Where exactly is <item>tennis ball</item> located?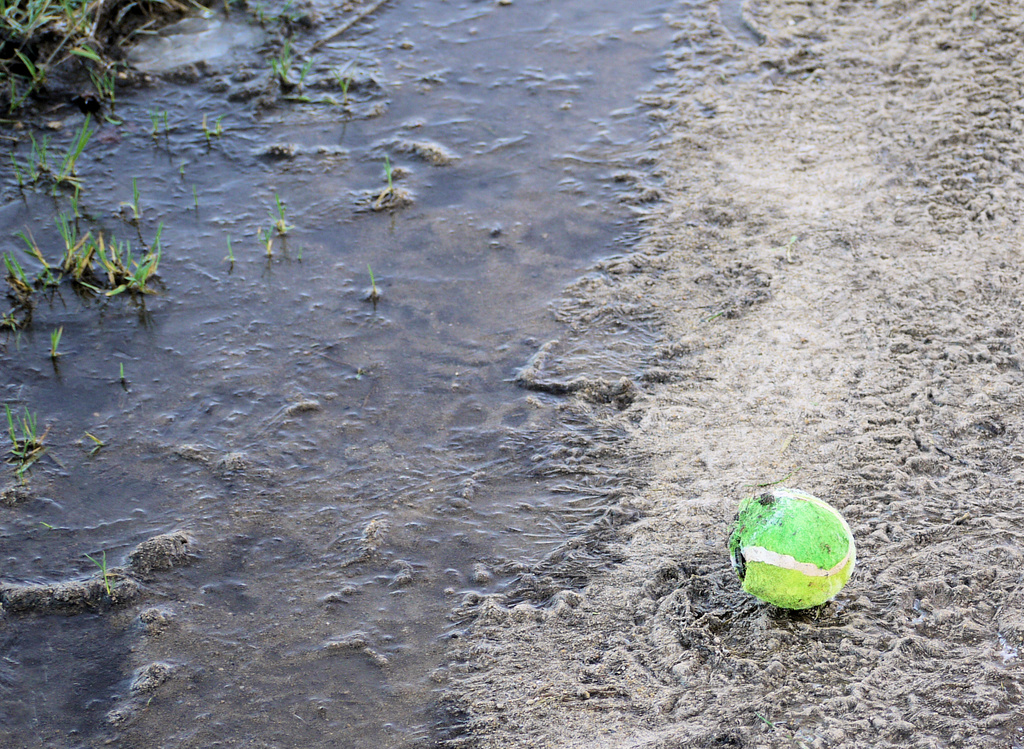
Its bounding box is (736,484,861,620).
